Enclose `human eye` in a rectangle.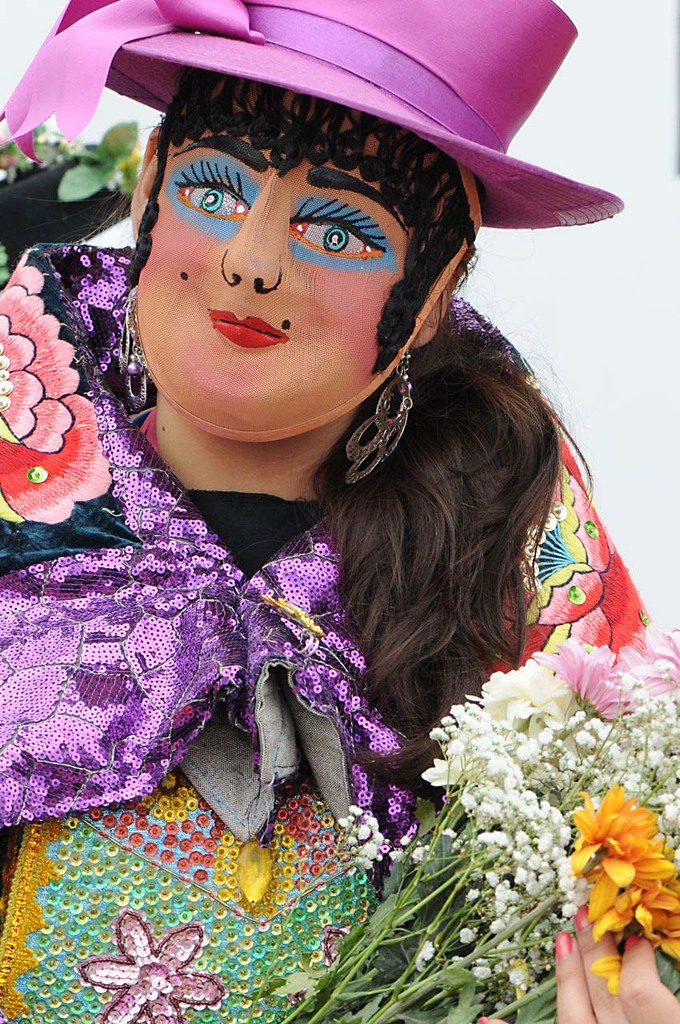
[left=302, top=186, right=387, bottom=255].
